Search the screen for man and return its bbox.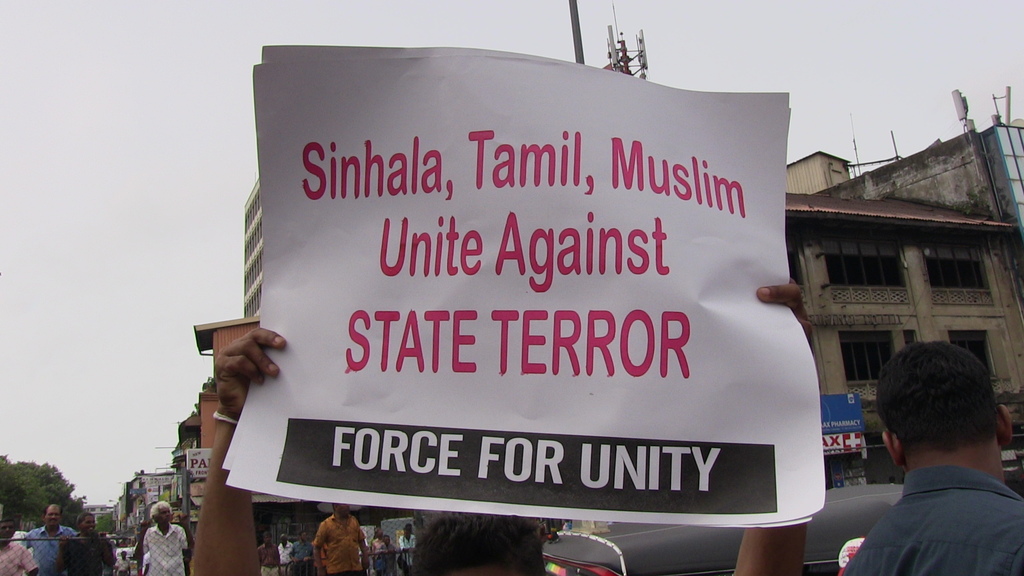
Found: x1=311, y1=502, x2=371, y2=575.
